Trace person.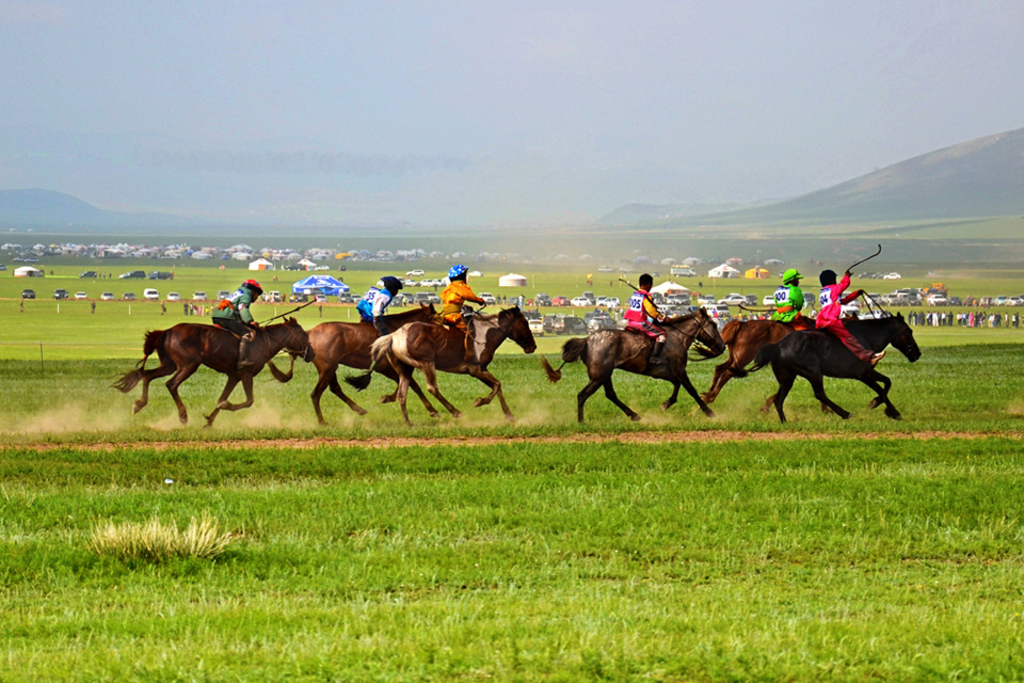
Traced to detection(818, 261, 887, 369).
